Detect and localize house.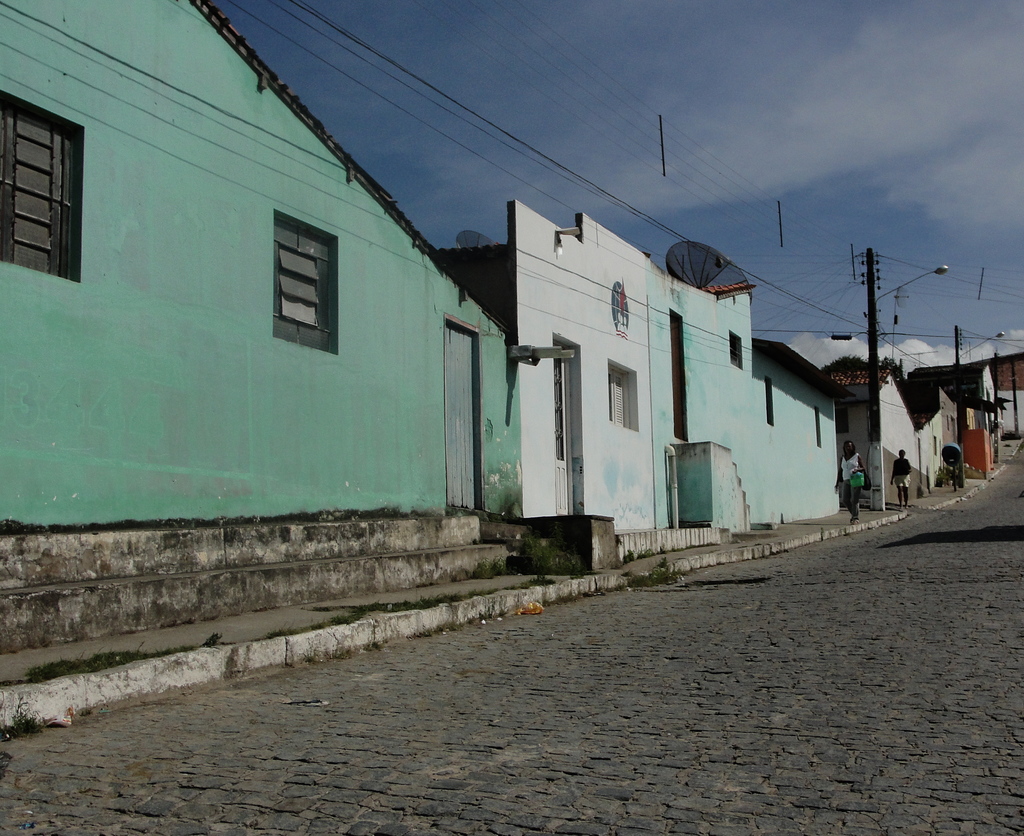
Localized at [963, 343, 1023, 438].
